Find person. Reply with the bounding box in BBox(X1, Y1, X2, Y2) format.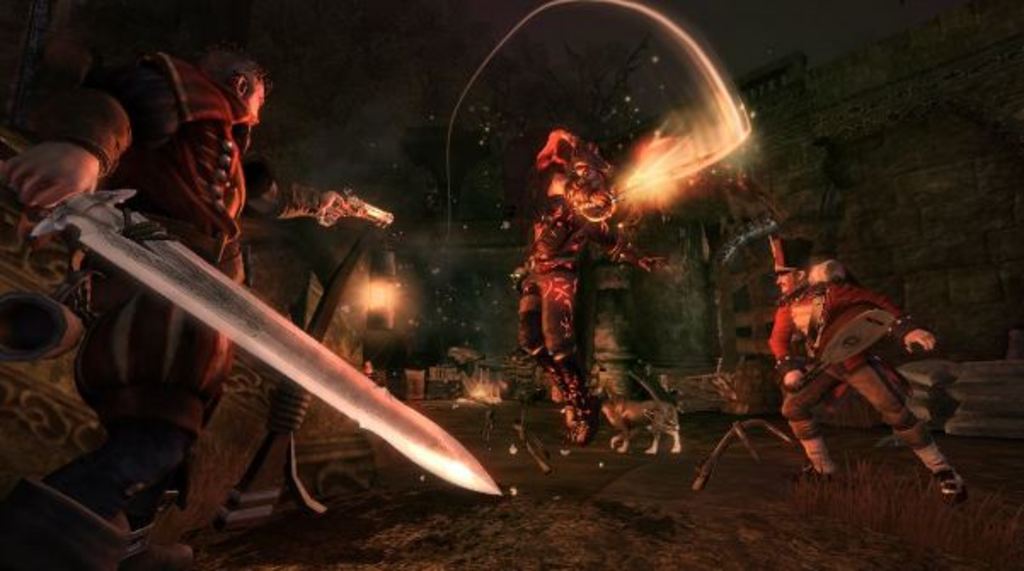
BBox(7, 37, 360, 569).
